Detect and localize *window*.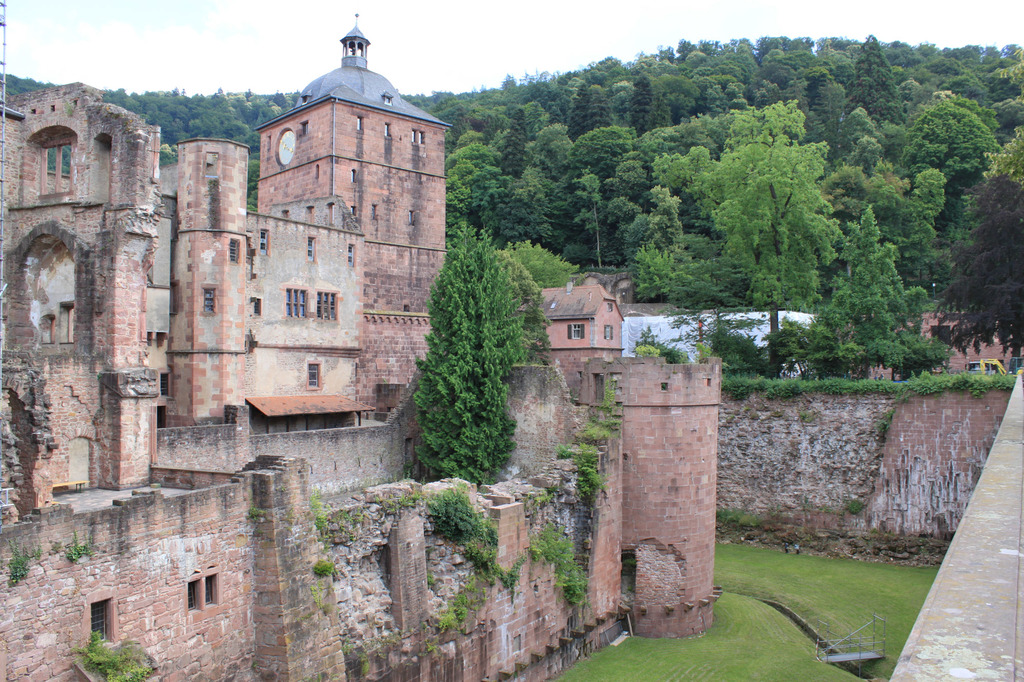
Localized at crop(316, 292, 340, 325).
